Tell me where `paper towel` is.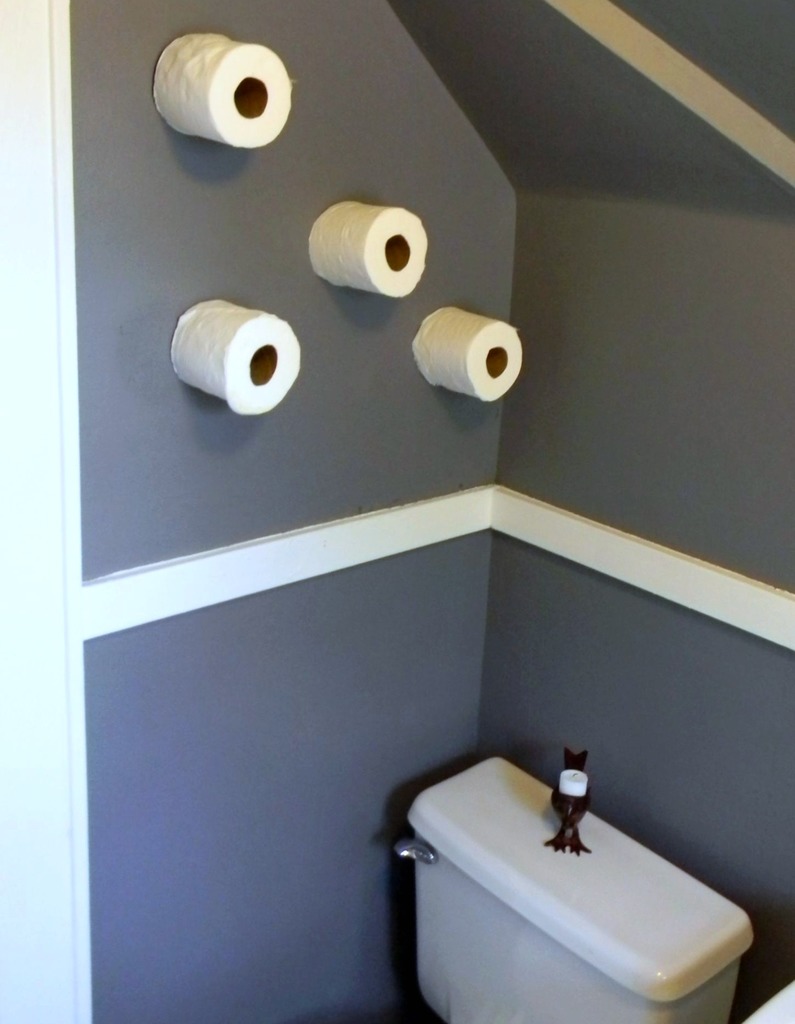
`paper towel` is at rect(407, 308, 524, 403).
